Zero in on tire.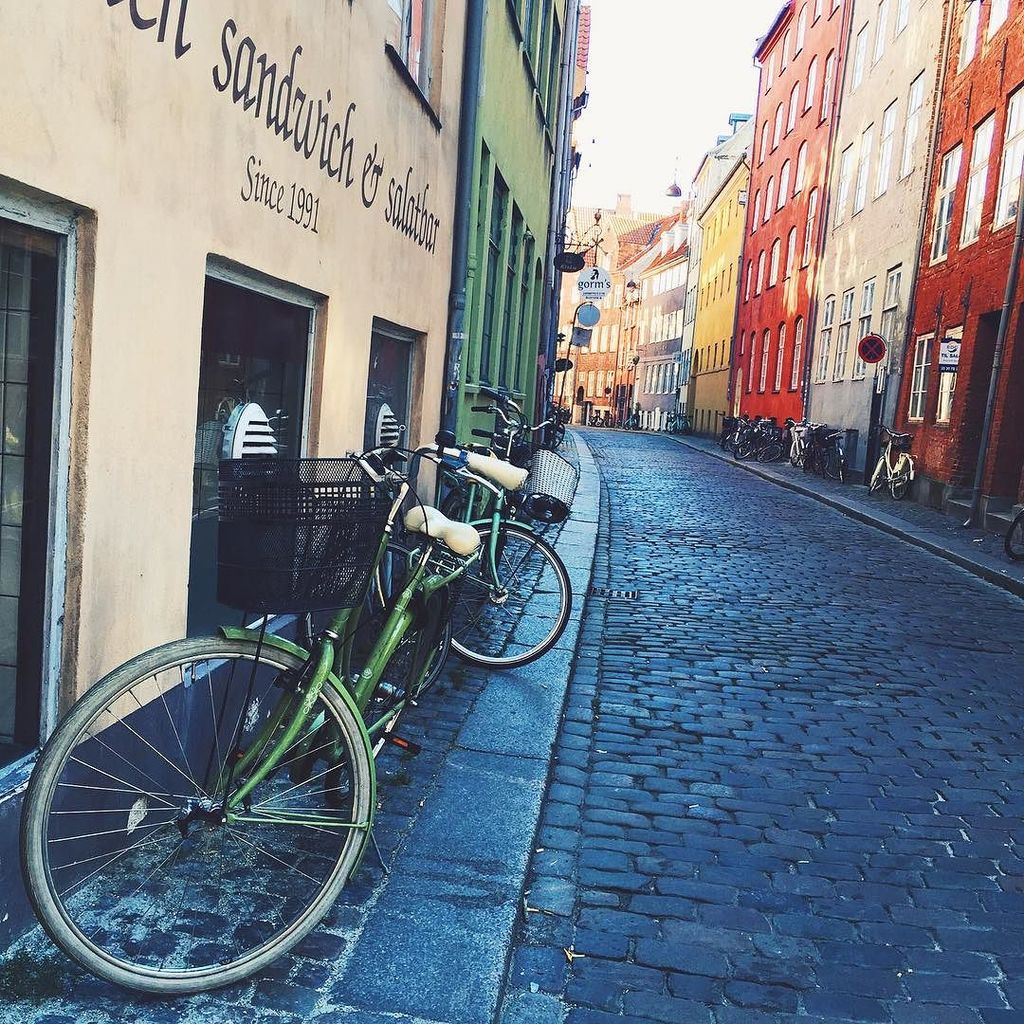
Zeroed in: 891, 463, 911, 498.
